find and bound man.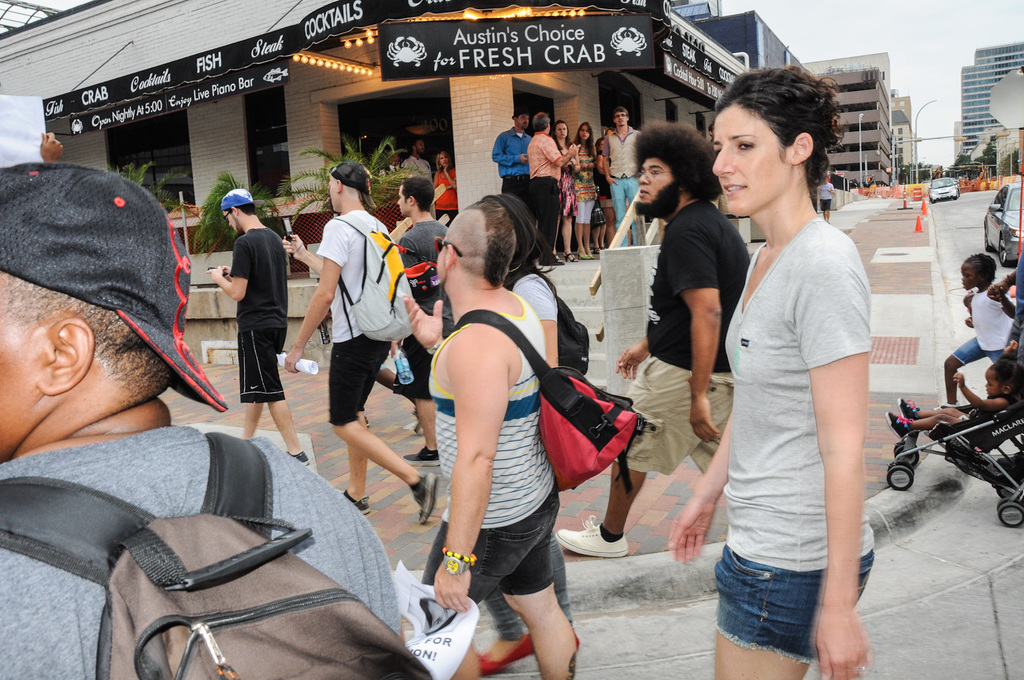
Bound: crop(206, 199, 292, 429).
